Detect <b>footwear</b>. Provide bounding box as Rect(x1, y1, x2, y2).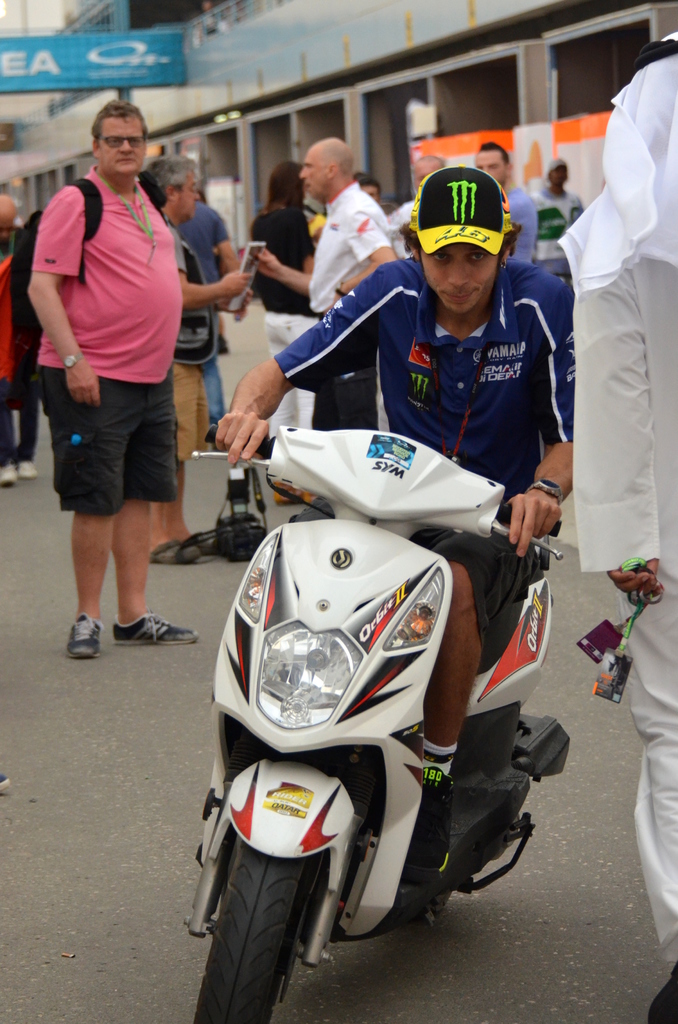
Rect(150, 536, 201, 564).
